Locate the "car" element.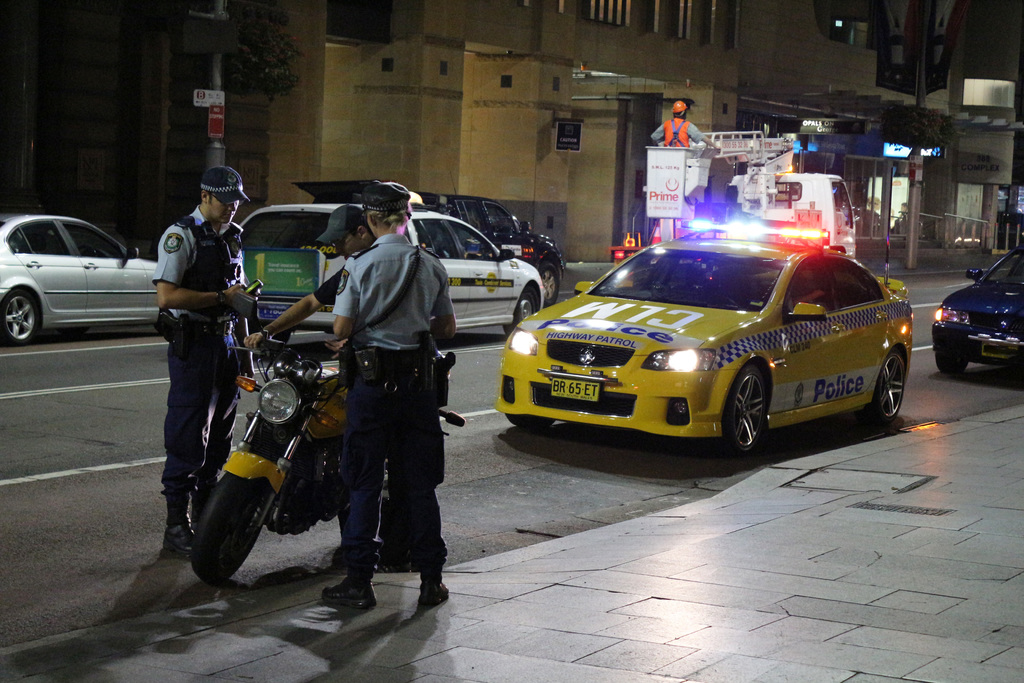
Element bbox: <box>236,211,549,319</box>.
